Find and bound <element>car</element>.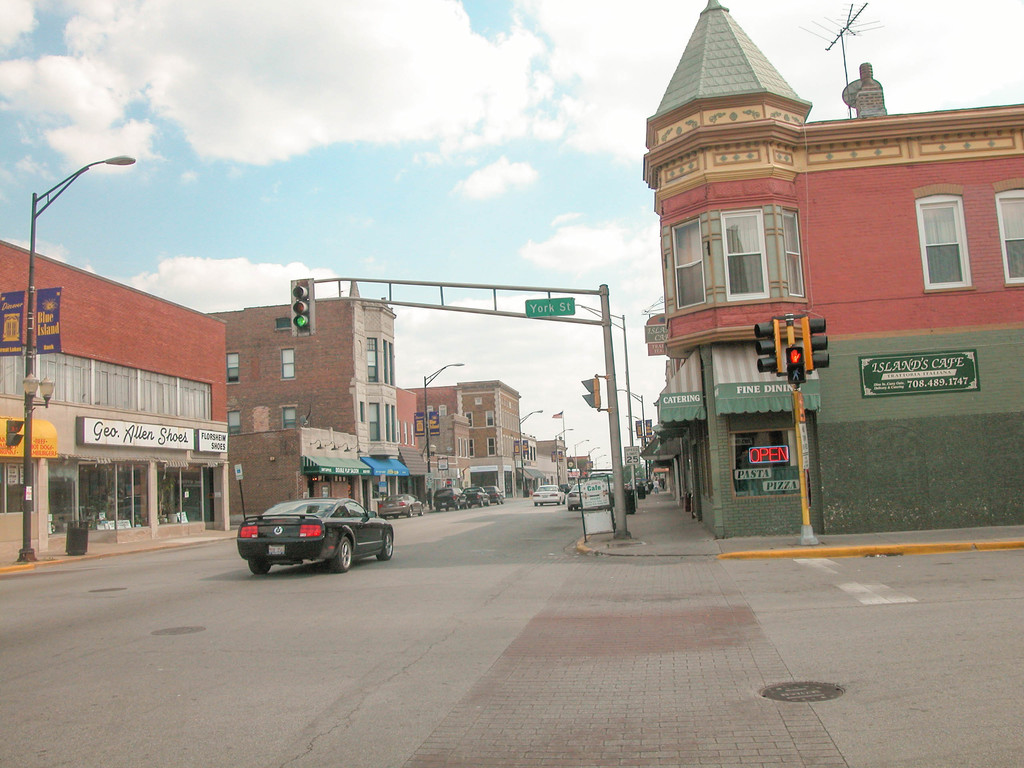
Bound: [378,492,425,518].
